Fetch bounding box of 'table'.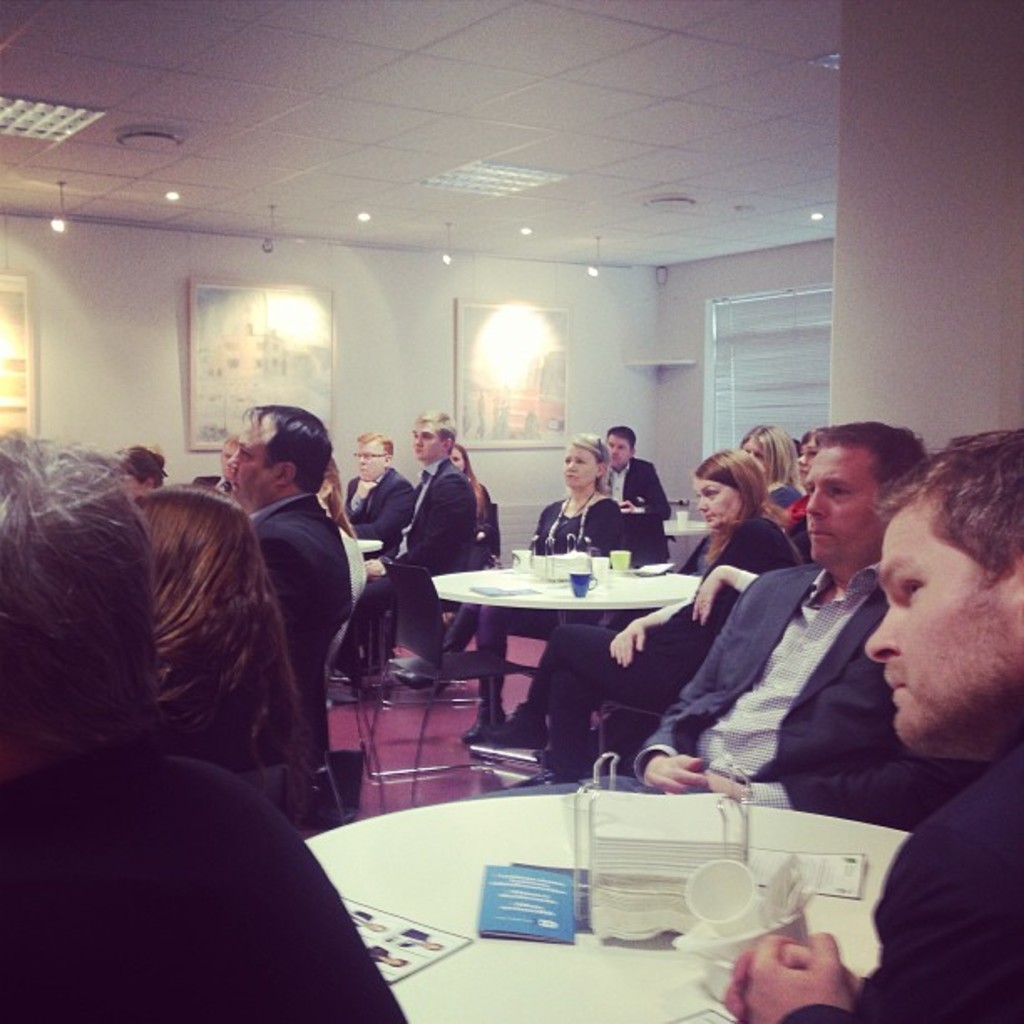
Bbox: x1=301, y1=785, x2=917, y2=1019.
